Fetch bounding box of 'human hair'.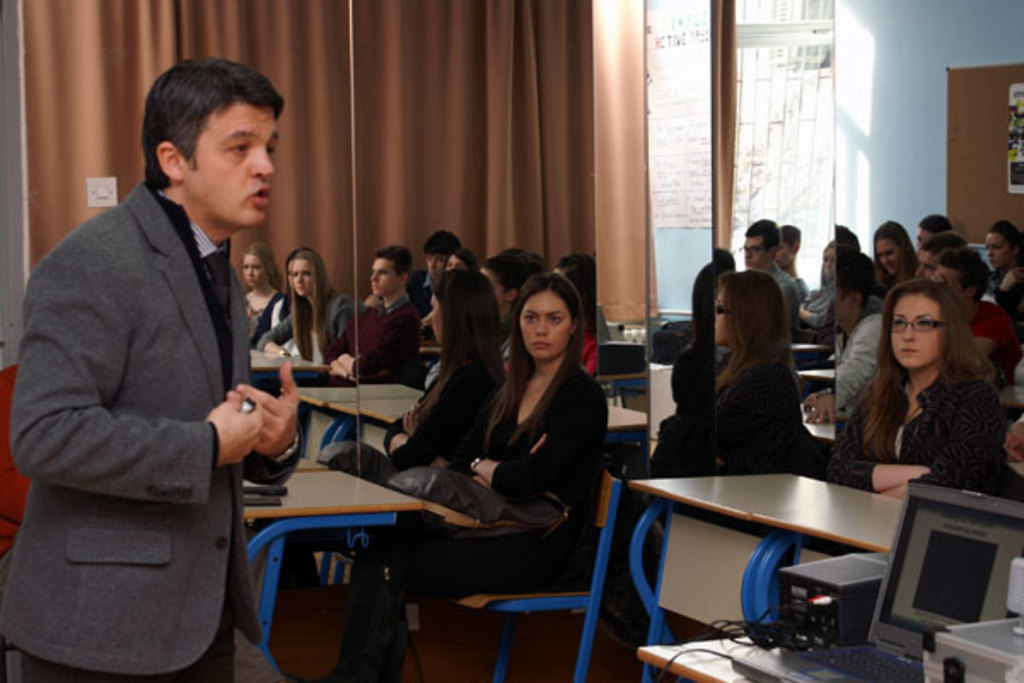
Bbox: (left=916, top=231, right=969, bottom=266).
